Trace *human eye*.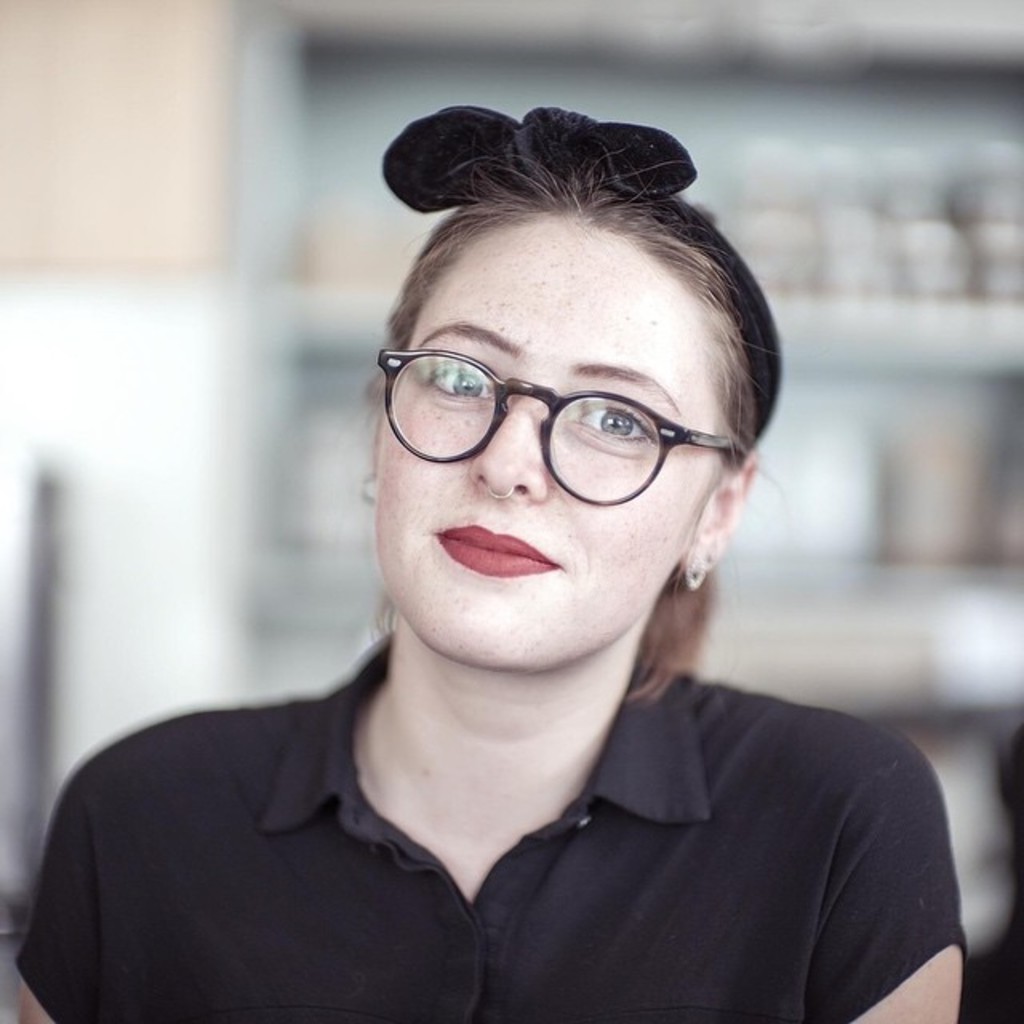
Traced to x1=578 y1=400 x2=659 y2=451.
